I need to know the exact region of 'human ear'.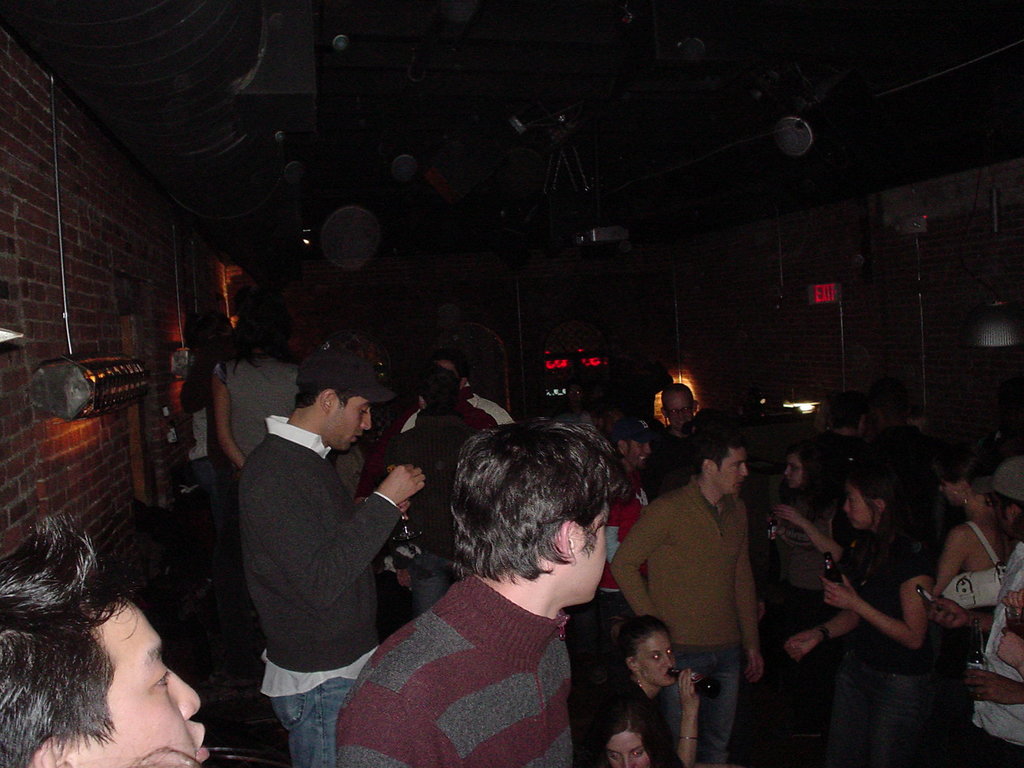
Region: 36:737:77:767.
